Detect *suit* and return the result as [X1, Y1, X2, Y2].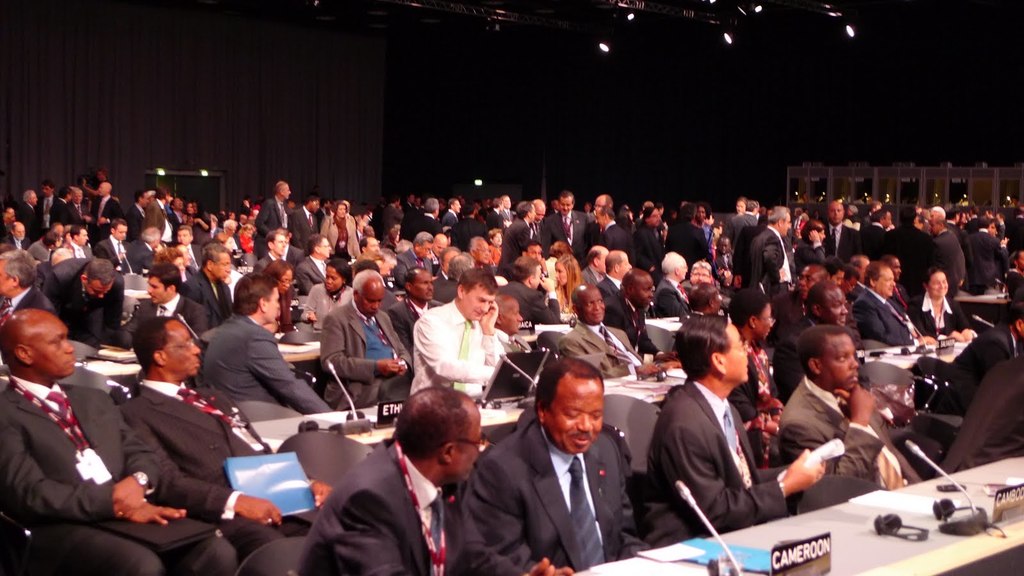
[851, 289, 929, 356].
